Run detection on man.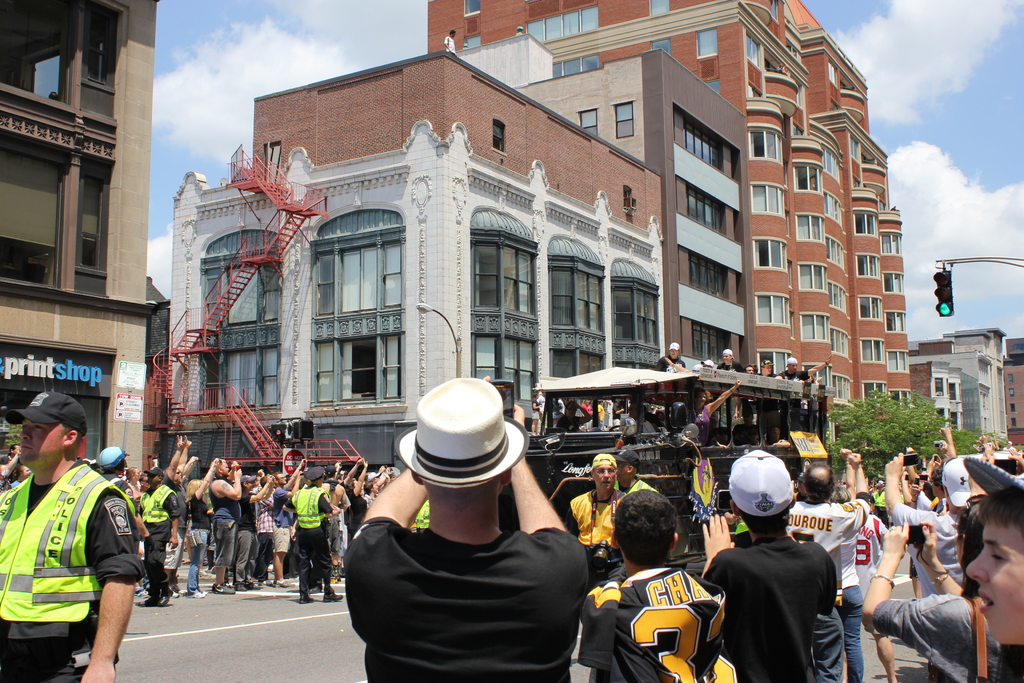
Result: crop(561, 454, 632, 662).
